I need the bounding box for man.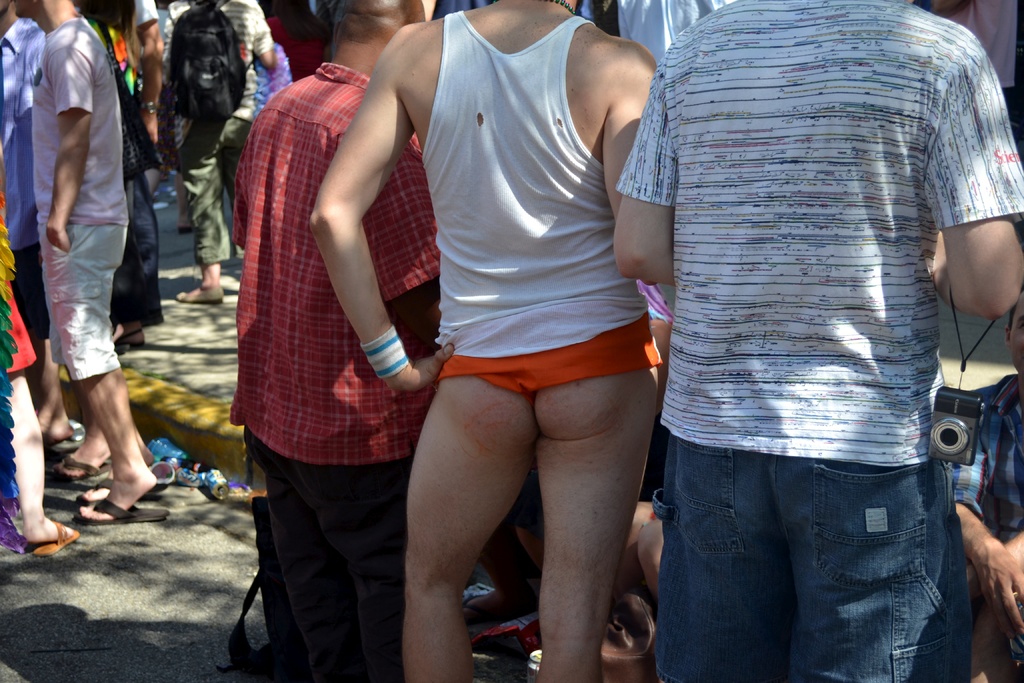
Here it is: BBox(609, 0, 1023, 682).
